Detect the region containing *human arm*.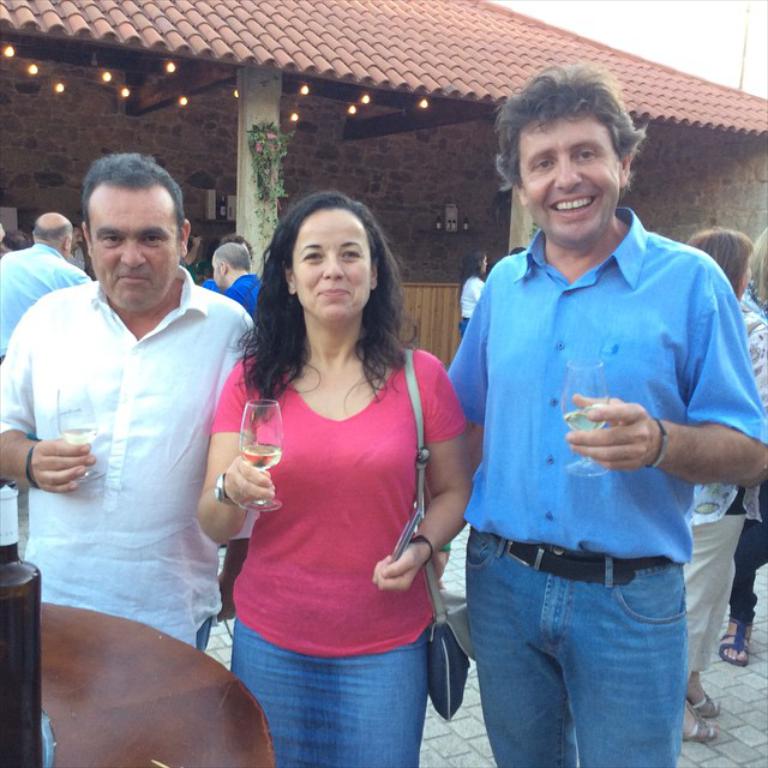
left=214, top=308, right=262, bottom=622.
